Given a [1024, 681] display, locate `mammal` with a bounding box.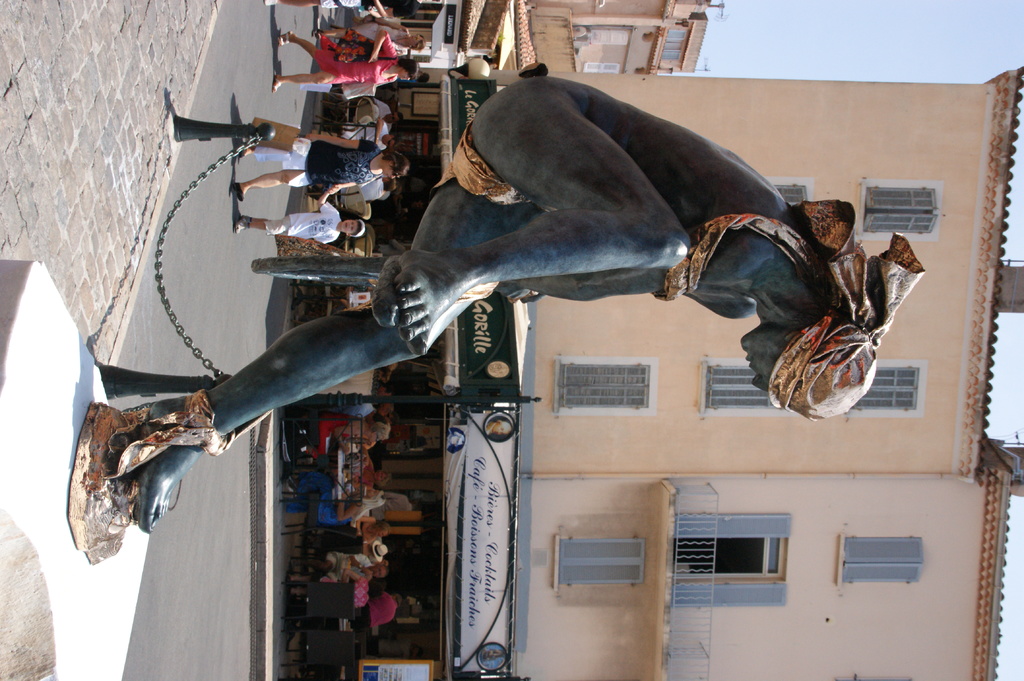
Located: box=[231, 132, 410, 191].
